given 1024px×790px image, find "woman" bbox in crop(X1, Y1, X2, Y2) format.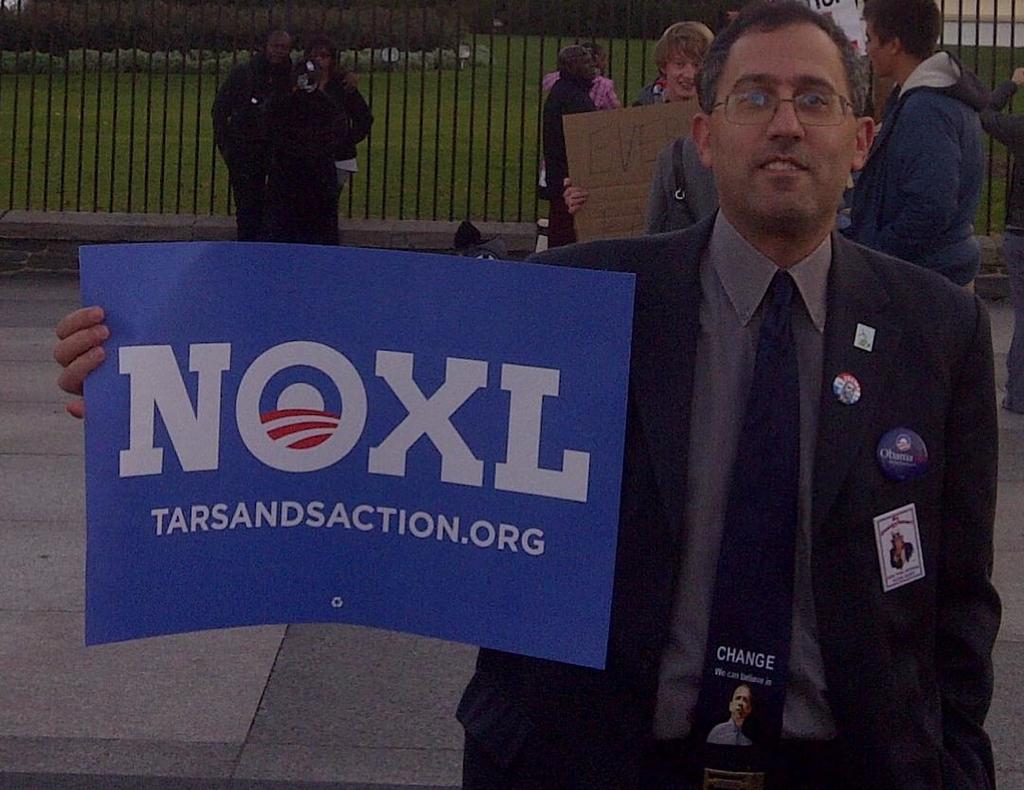
crop(289, 32, 374, 196).
